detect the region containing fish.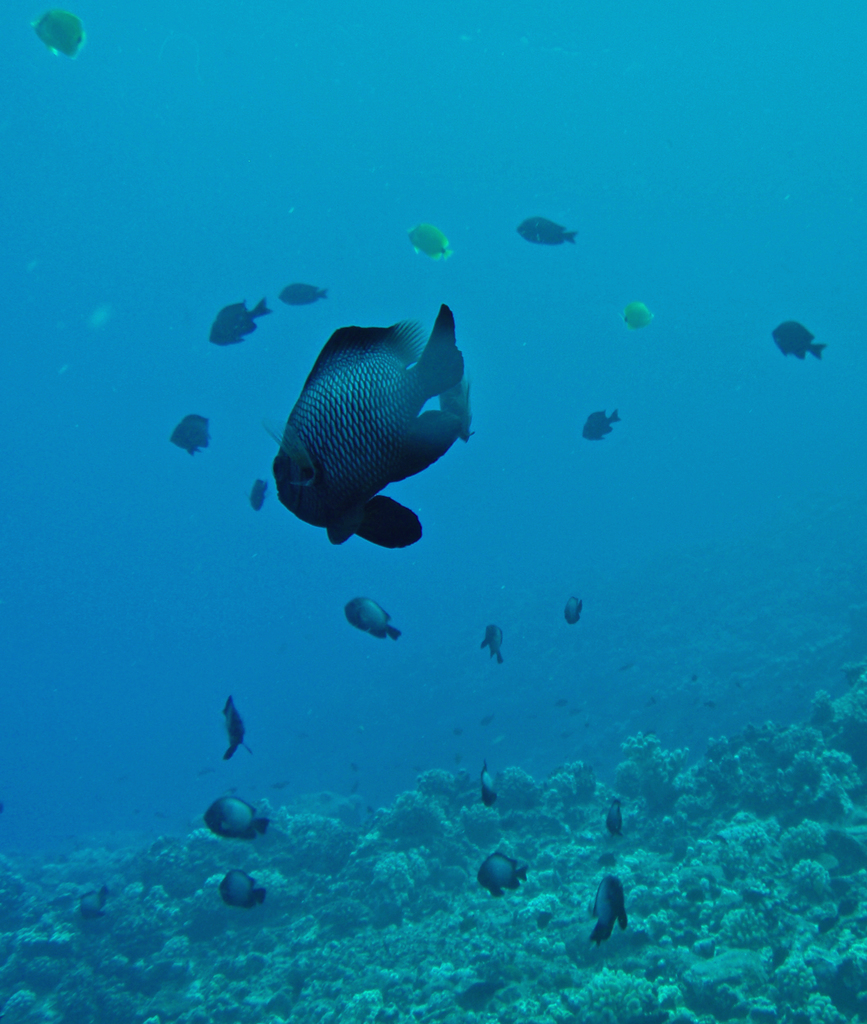
region(478, 770, 499, 798).
